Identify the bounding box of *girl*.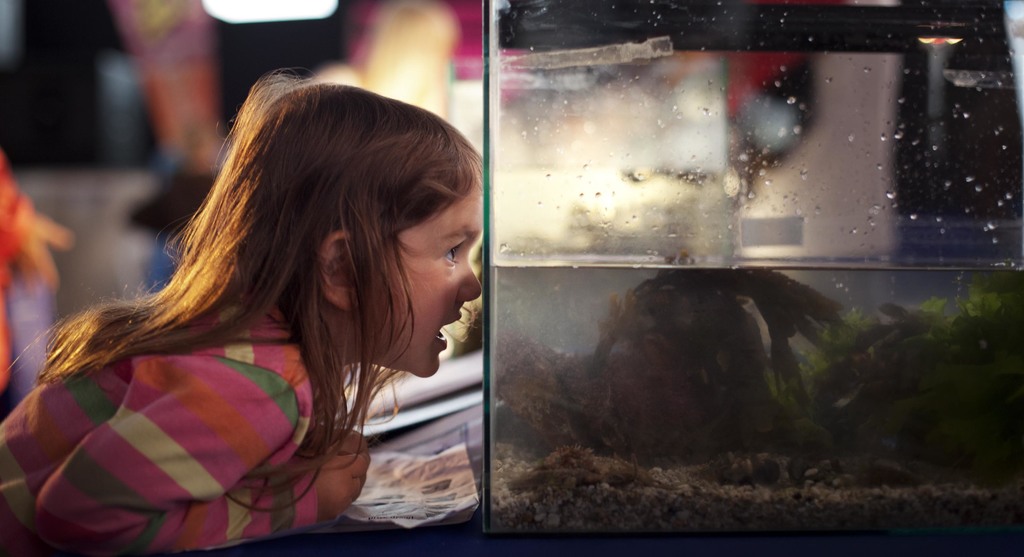
(left=0, top=65, right=482, bottom=556).
